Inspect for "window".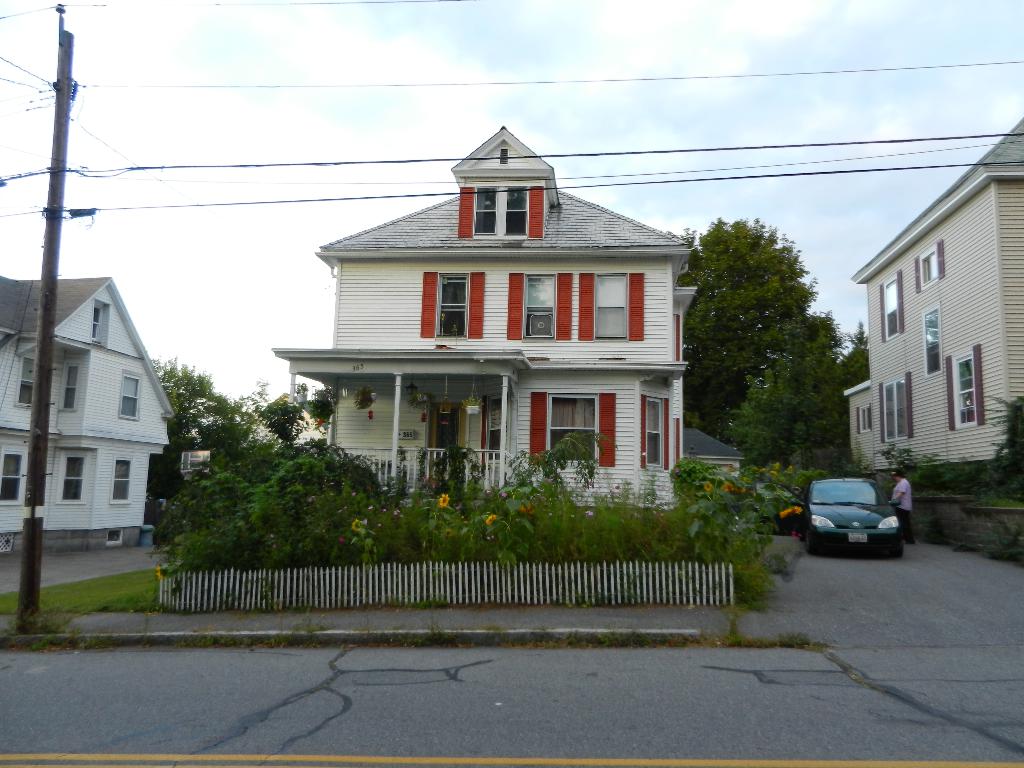
Inspection: <box>0,452,24,499</box>.
